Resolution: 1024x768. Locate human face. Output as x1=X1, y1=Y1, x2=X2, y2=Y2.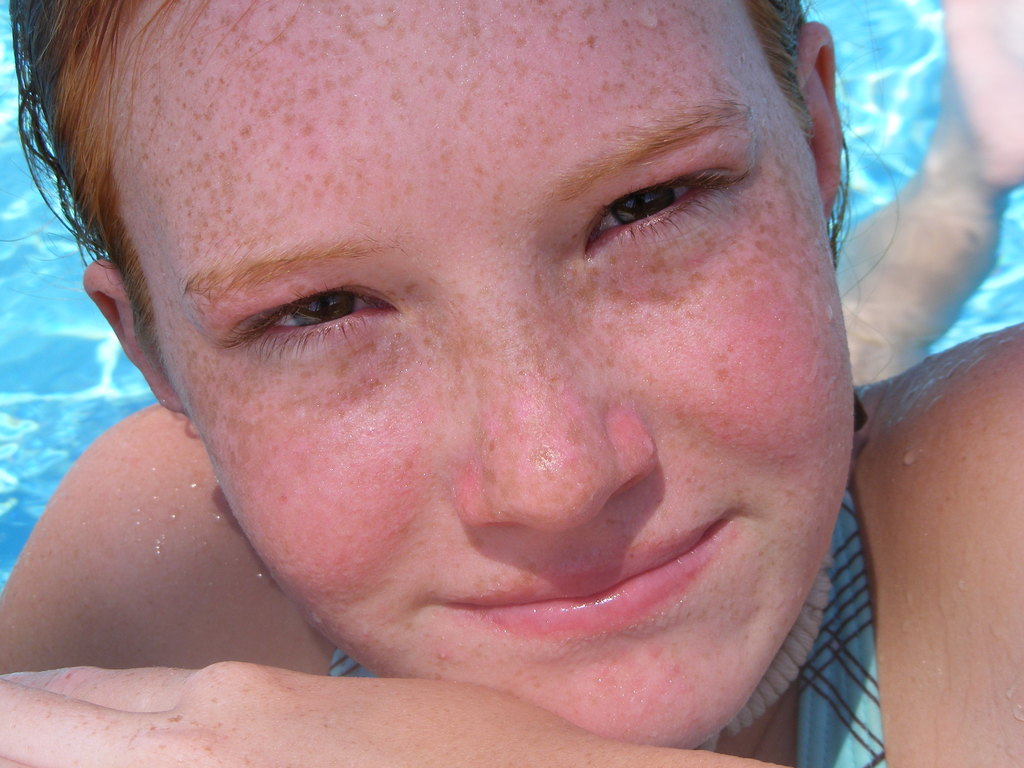
x1=129, y1=0, x2=854, y2=750.
